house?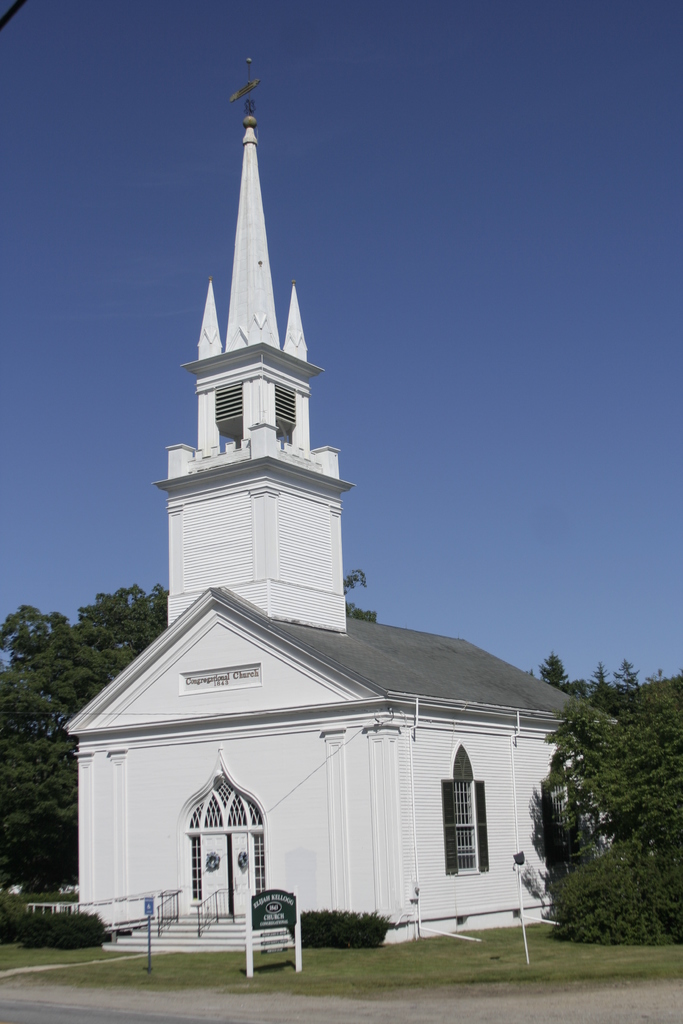
(62, 51, 618, 957)
